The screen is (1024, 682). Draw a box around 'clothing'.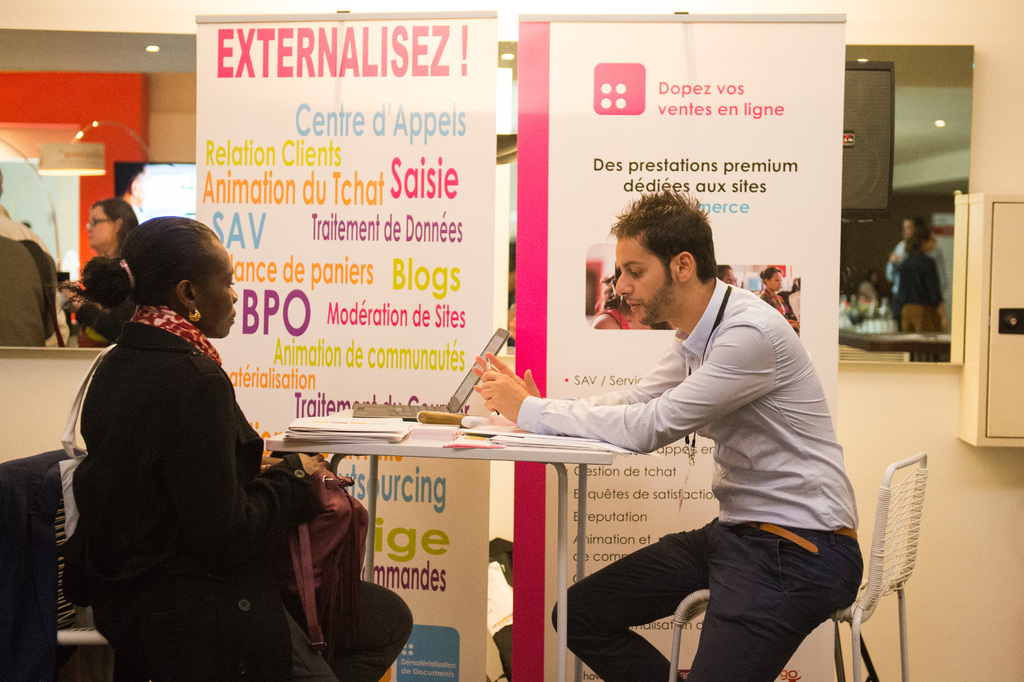
rect(753, 286, 796, 328).
